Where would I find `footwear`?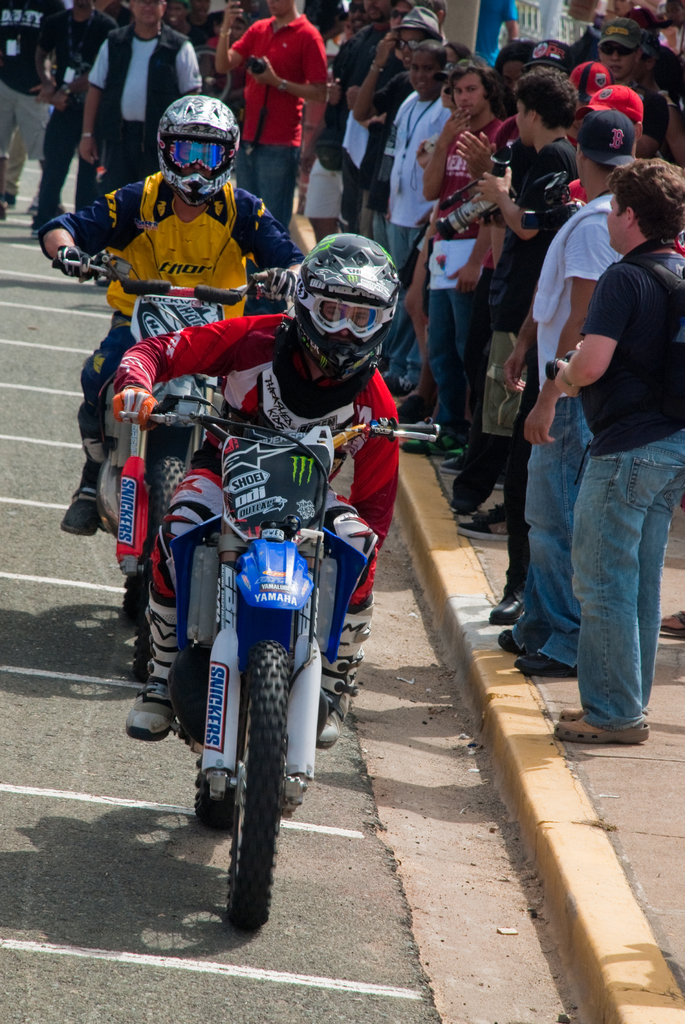
At l=442, t=452, r=462, b=474.
